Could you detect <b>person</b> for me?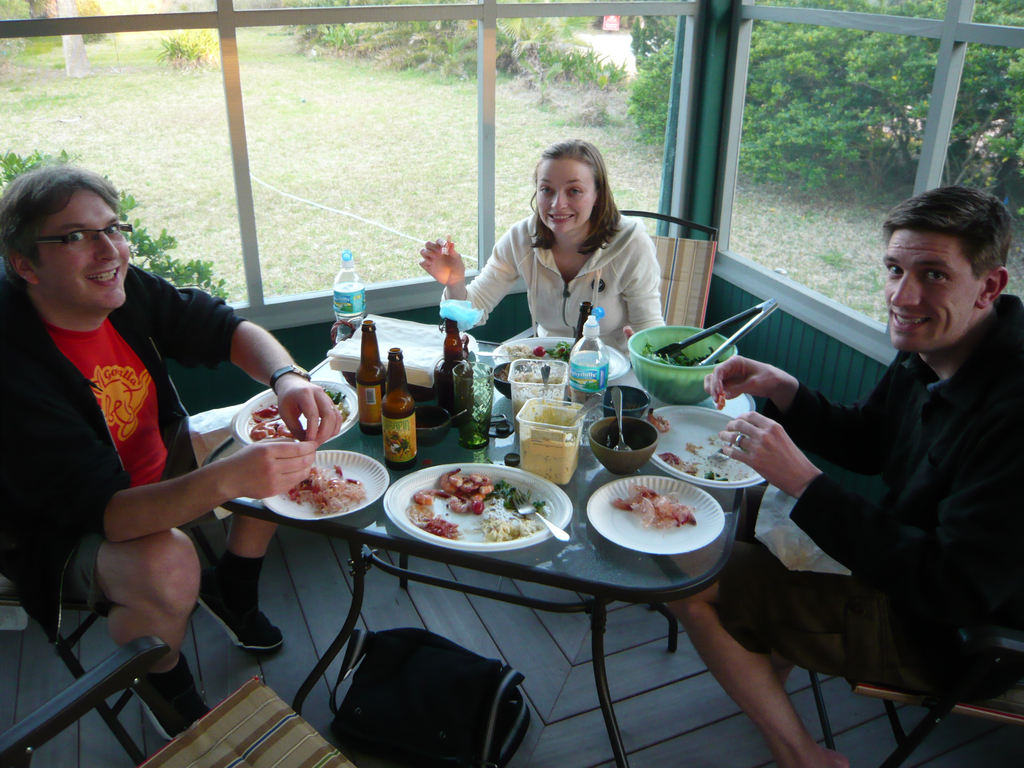
Detection result: 421:137:670:359.
